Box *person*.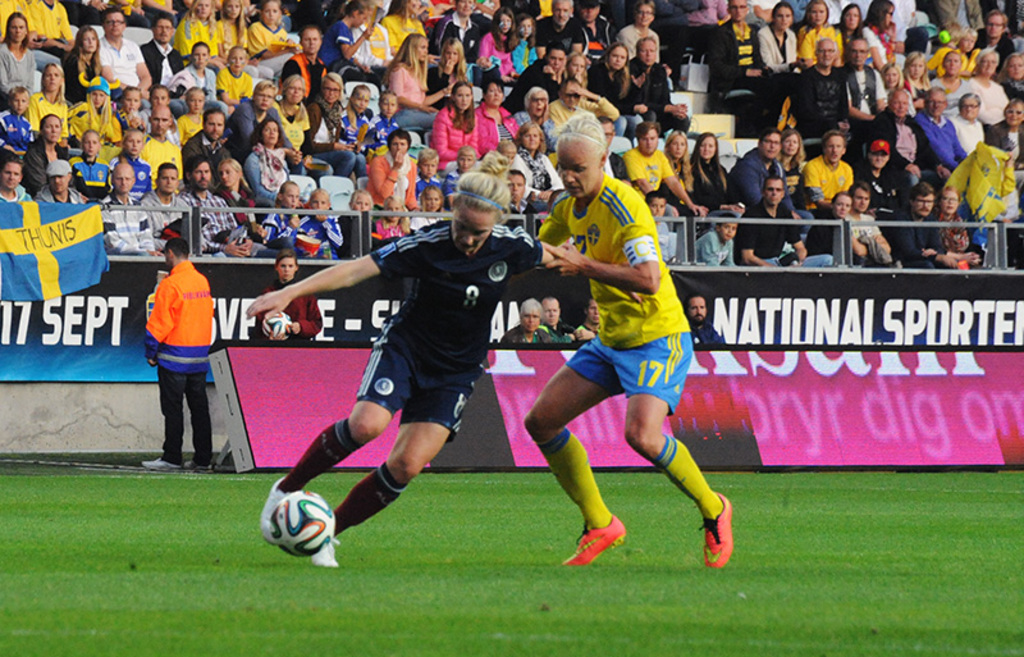
(264, 175, 308, 250).
